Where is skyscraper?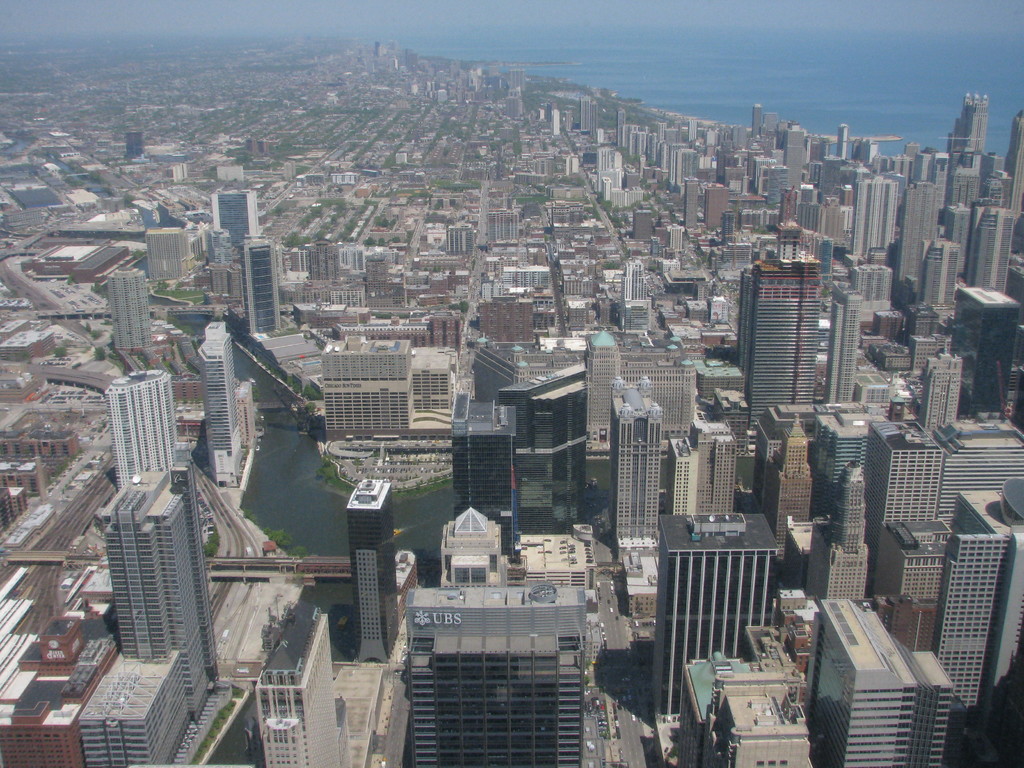
locate(922, 356, 968, 440).
